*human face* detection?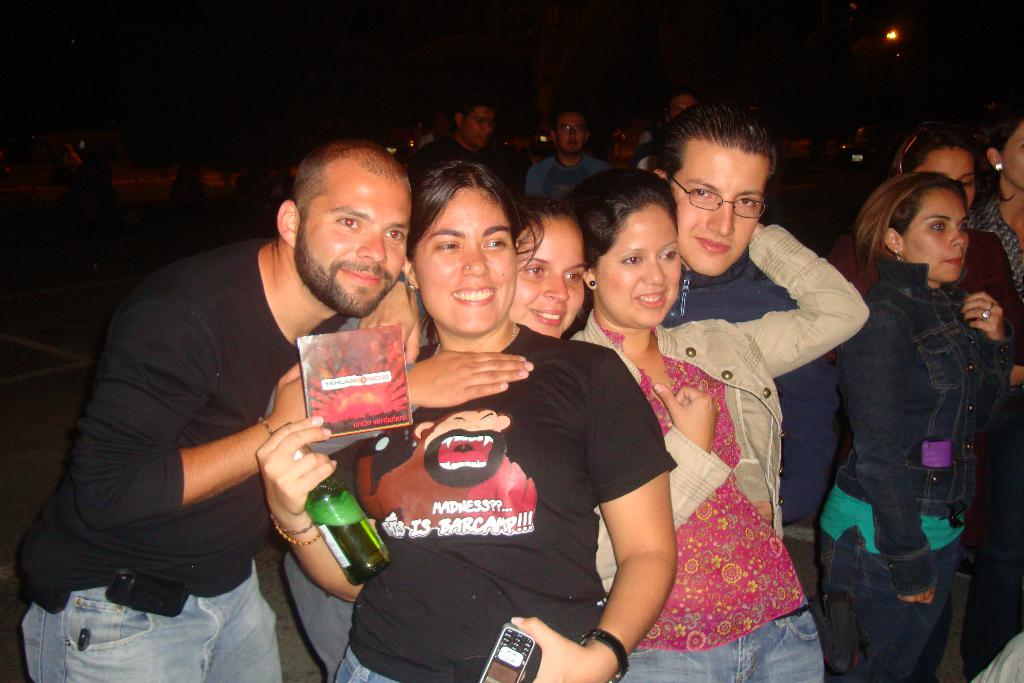
1003:126:1023:190
